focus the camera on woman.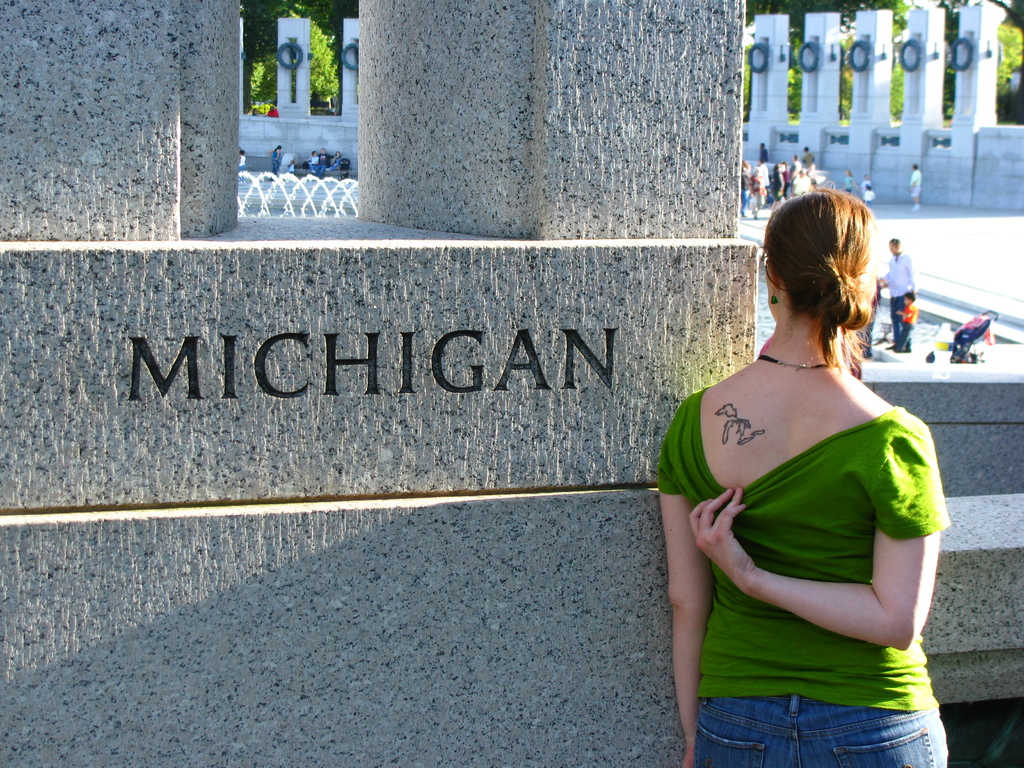
Focus region: 655,190,957,767.
